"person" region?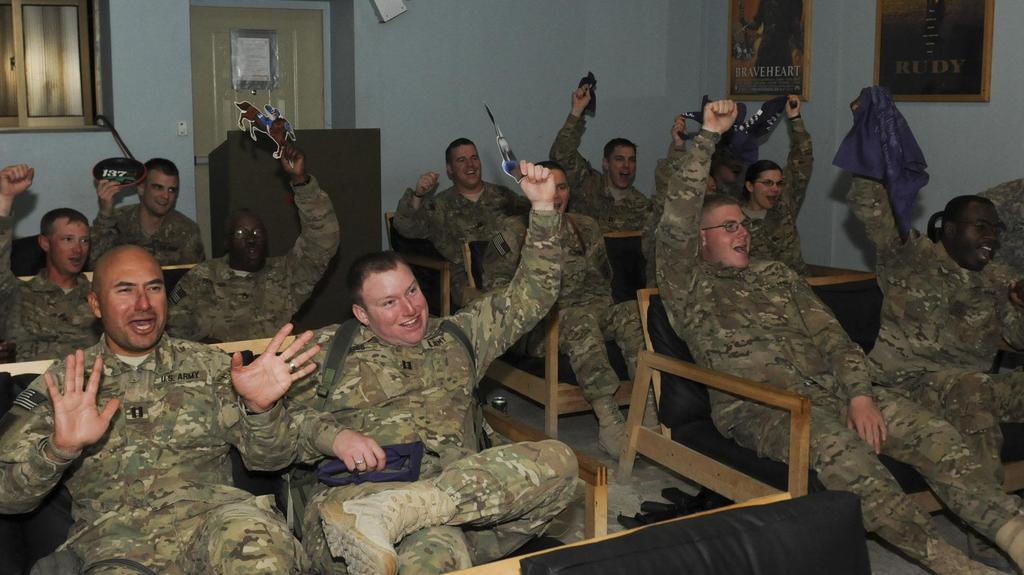
pyautogui.locateOnScreen(0, 161, 102, 359)
